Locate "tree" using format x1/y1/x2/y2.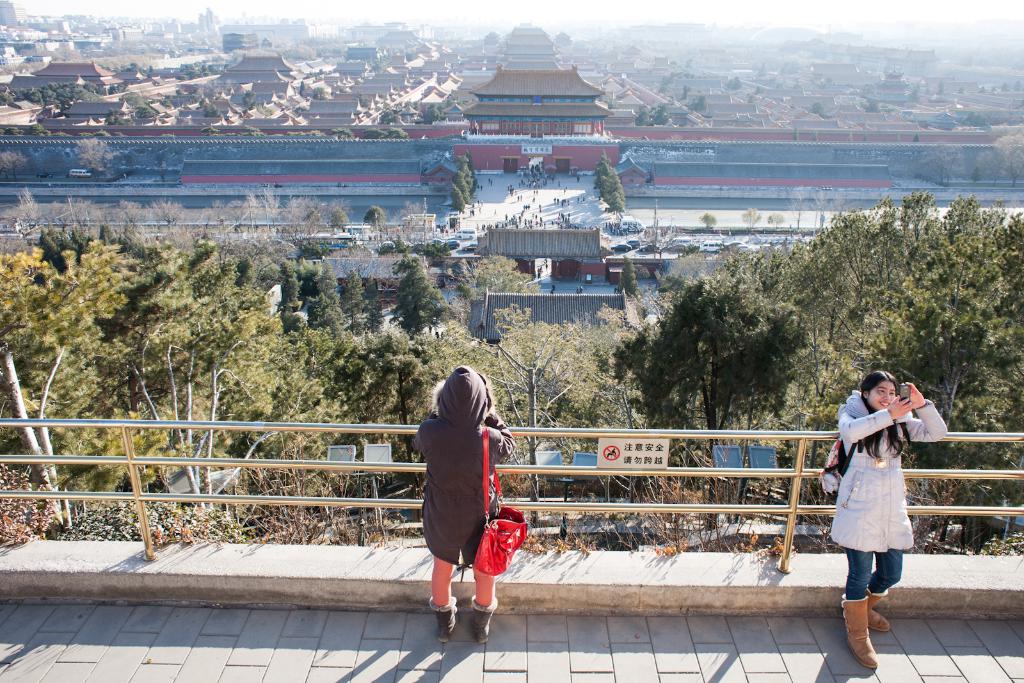
360/126/387/140.
